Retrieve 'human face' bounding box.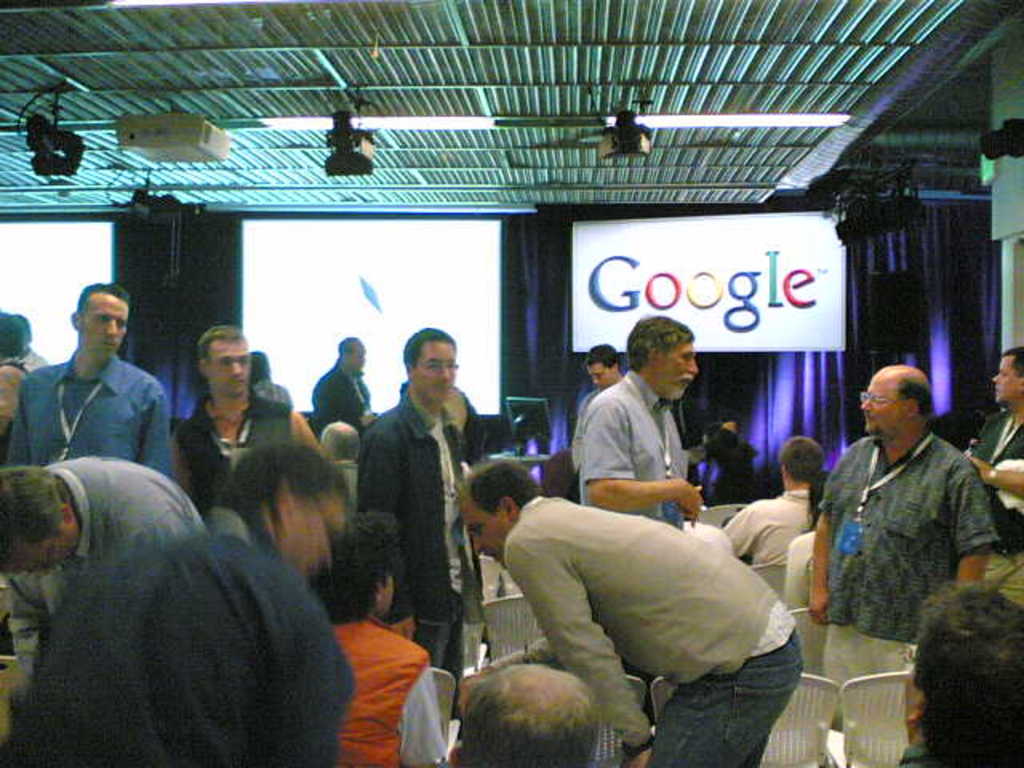
Bounding box: box=[648, 344, 691, 405].
